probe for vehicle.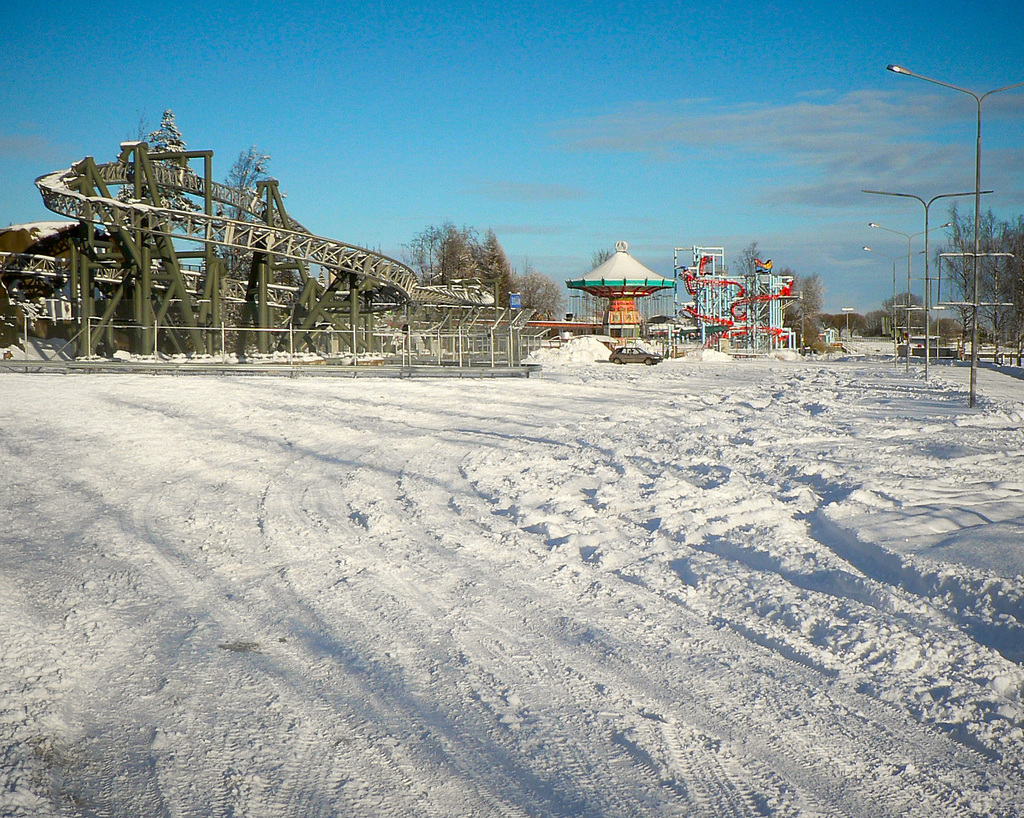
Probe result: bbox(900, 333, 952, 360).
